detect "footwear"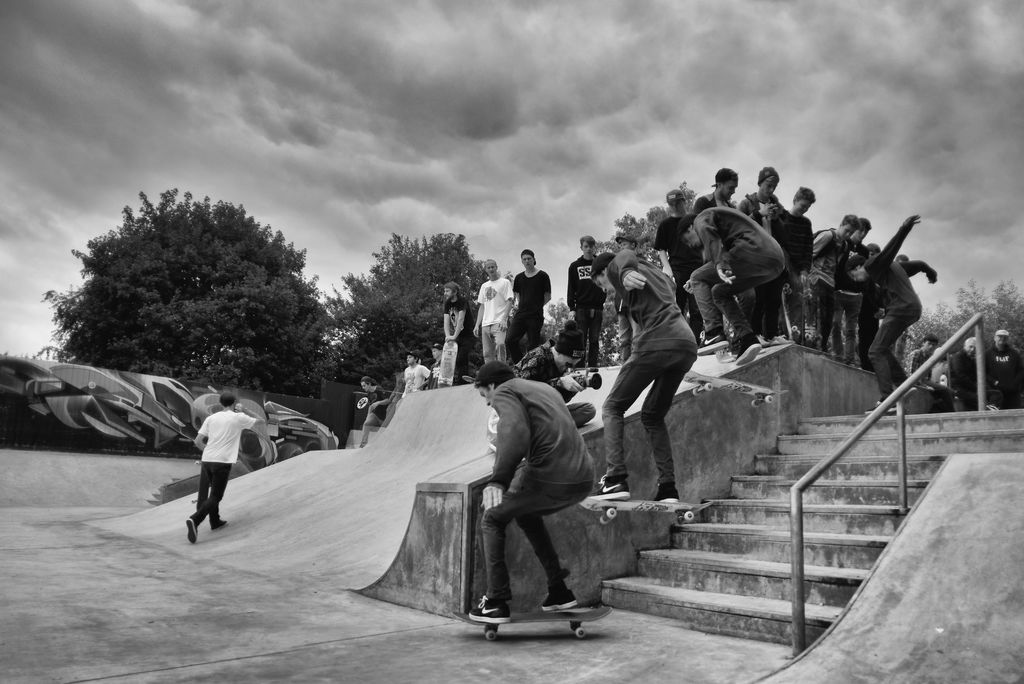
rect(466, 594, 509, 628)
